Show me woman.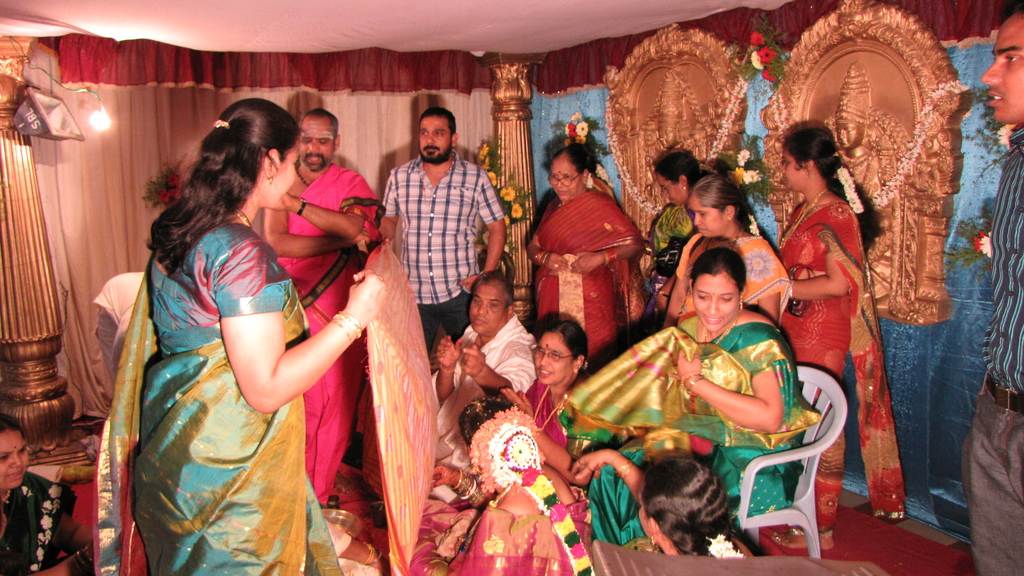
woman is here: box(639, 450, 748, 561).
